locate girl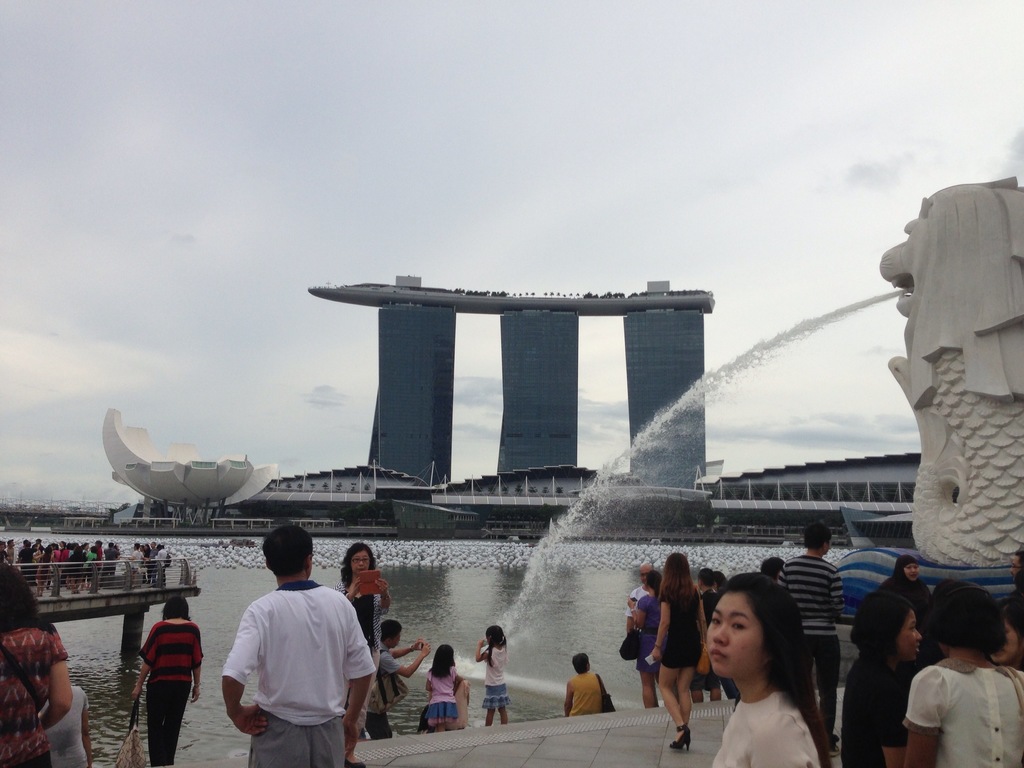
left=705, top=576, right=823, bottom=767
